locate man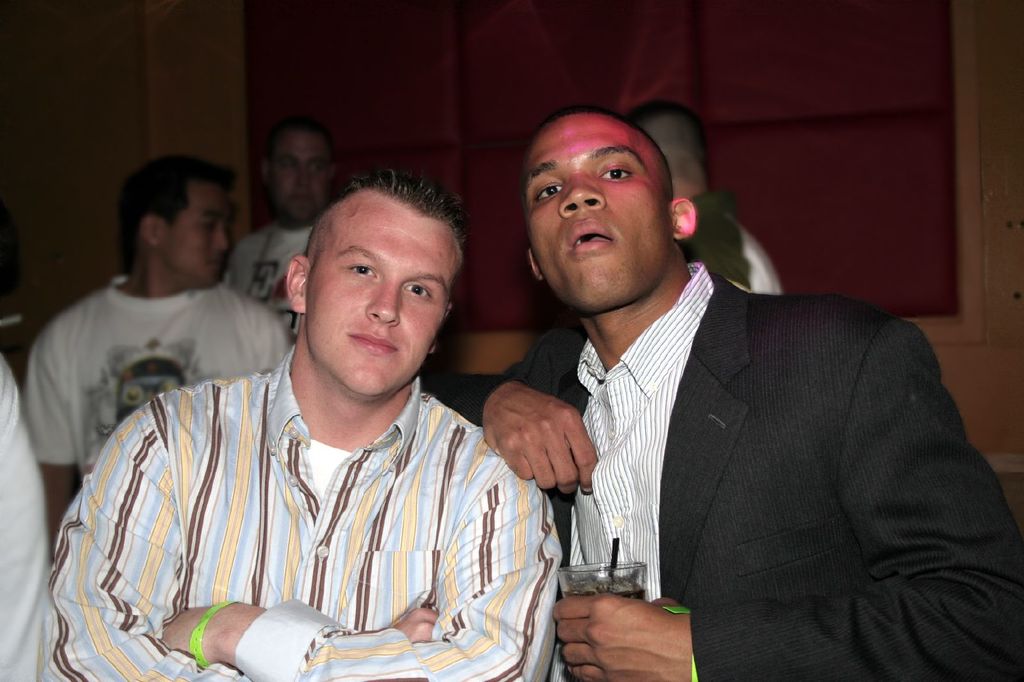
{"left": 225, "top": 120, "right": 336, "bottom": 336}
